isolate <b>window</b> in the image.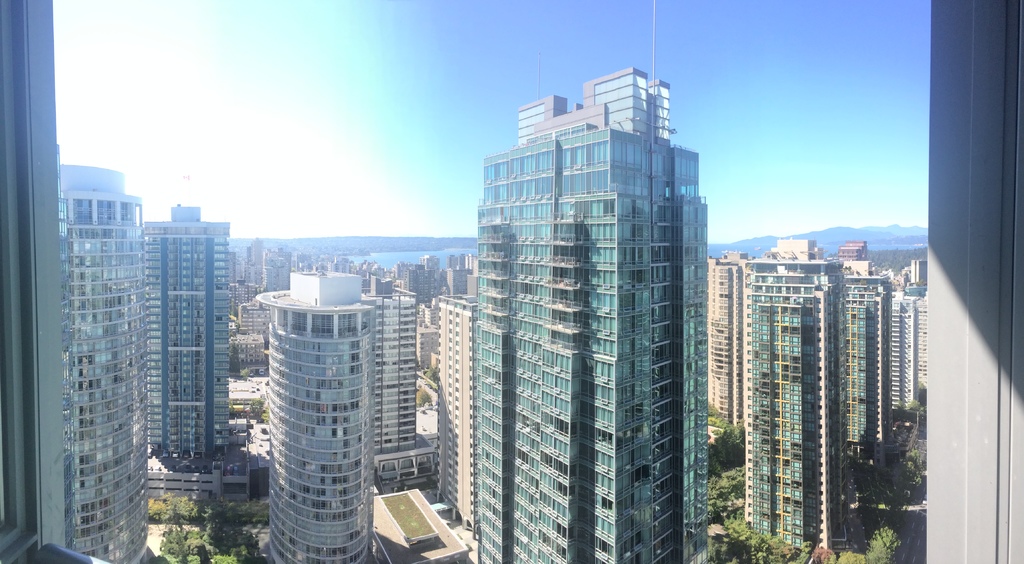
Isolated region: <bbox>455, 421, 458, 430</bbox>.
